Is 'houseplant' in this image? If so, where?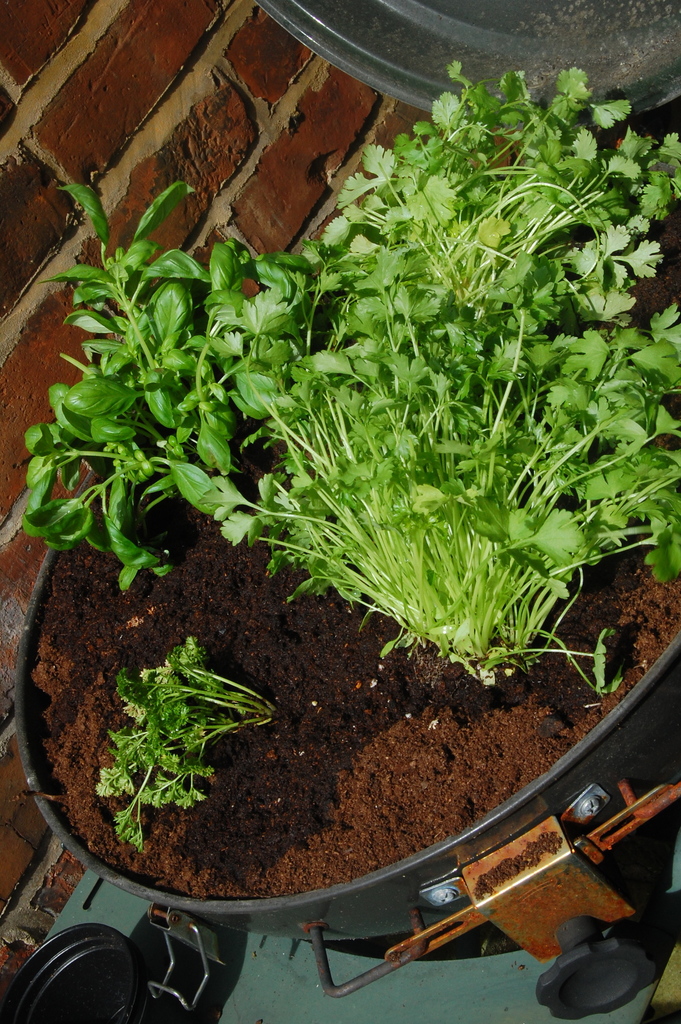
Yes, at (left=28, top=100, right=625, bottom=996).
